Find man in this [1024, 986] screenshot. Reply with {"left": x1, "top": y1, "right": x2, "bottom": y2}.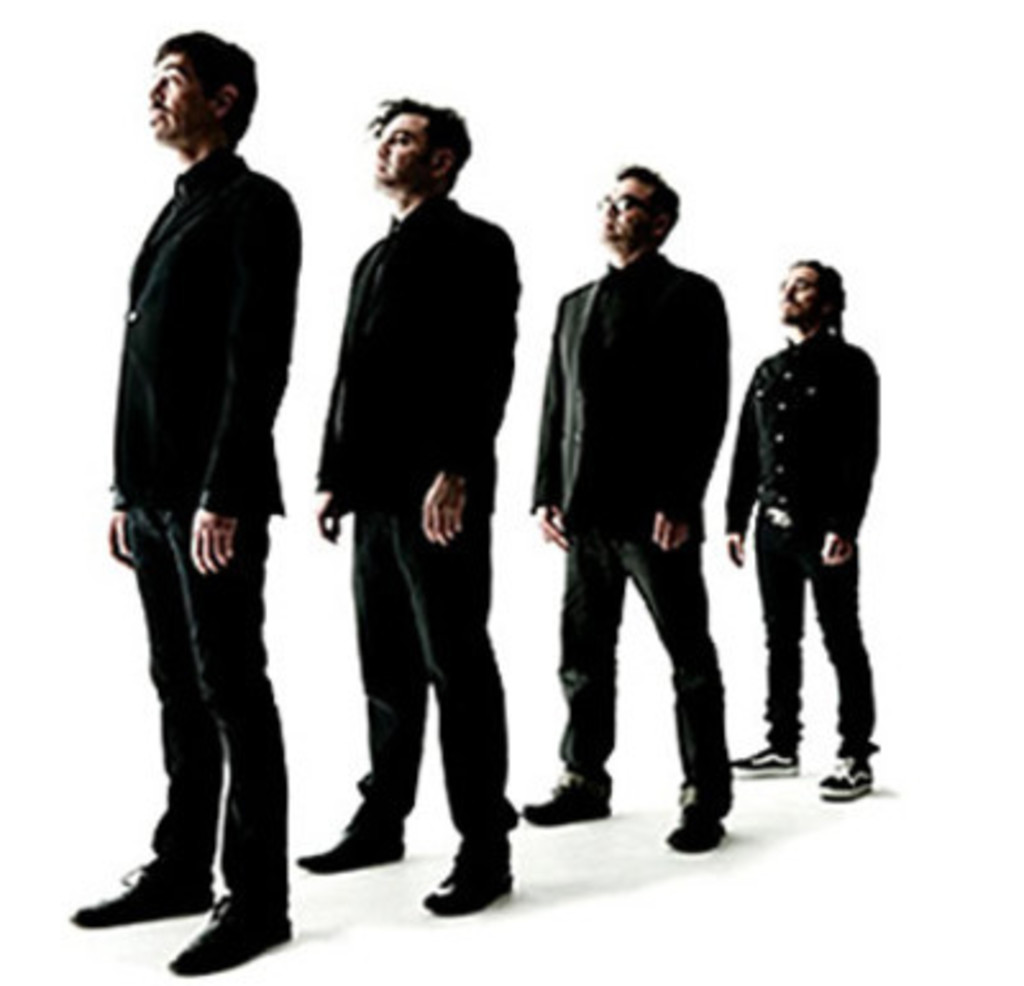
{"left": 530, "top": 169, "right": 727, "bottom": 845}.
